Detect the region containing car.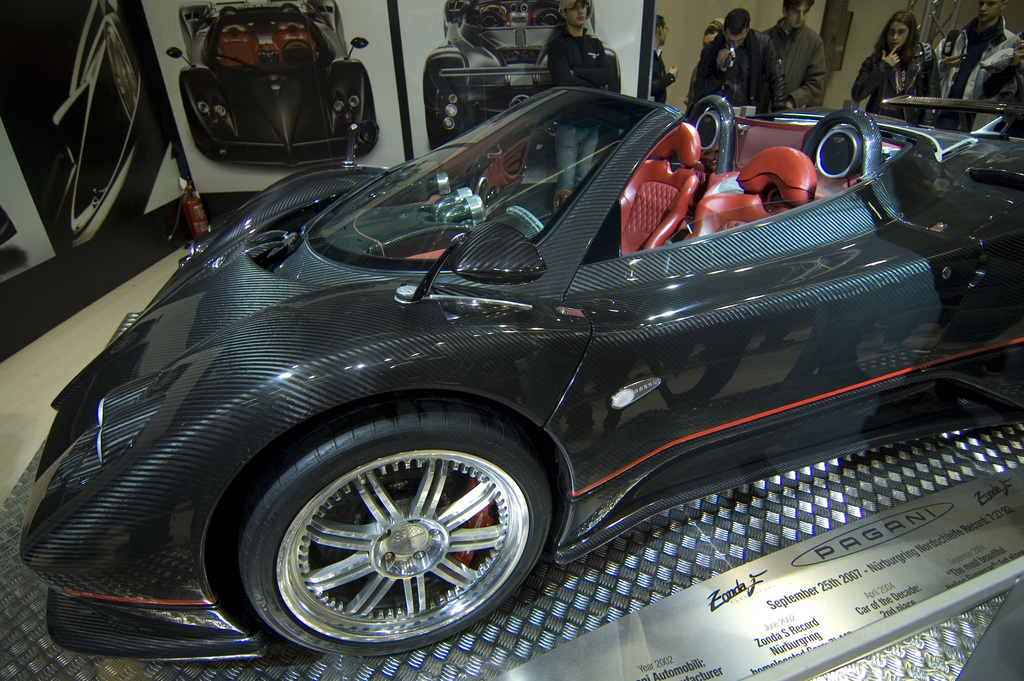
{"x1": 419, "y1": 0, "x2": 623, "y2": 150}.
